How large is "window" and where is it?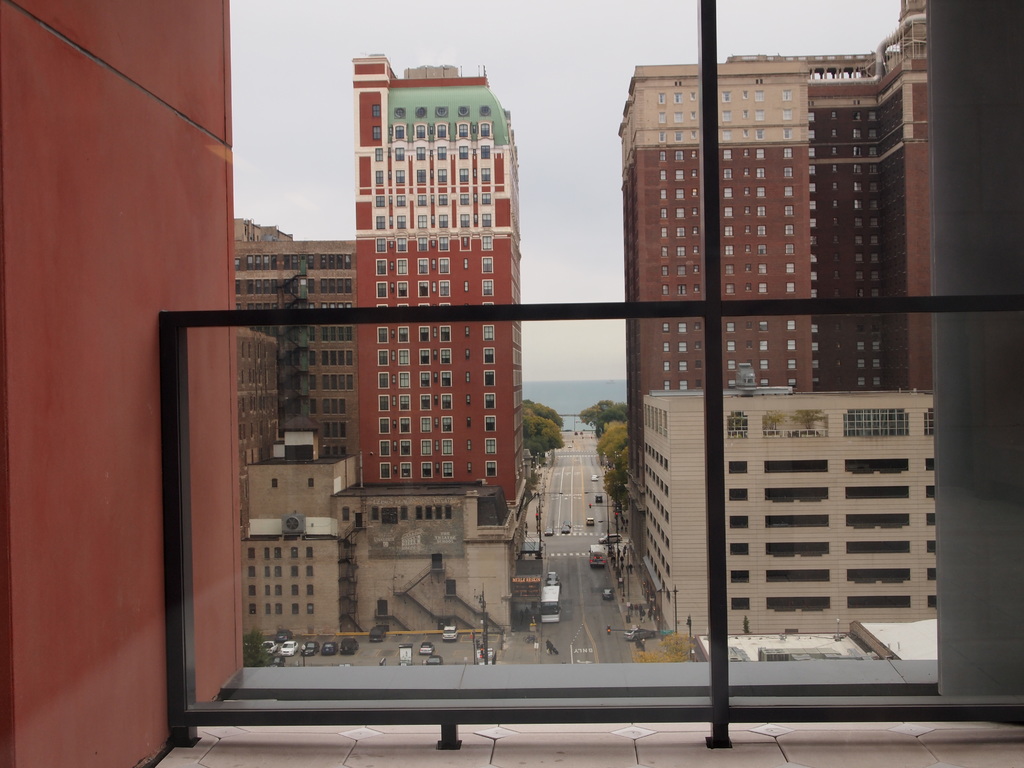
Bounding box: pyautogui.locateOnScreen(460, 192, 470, 204).
